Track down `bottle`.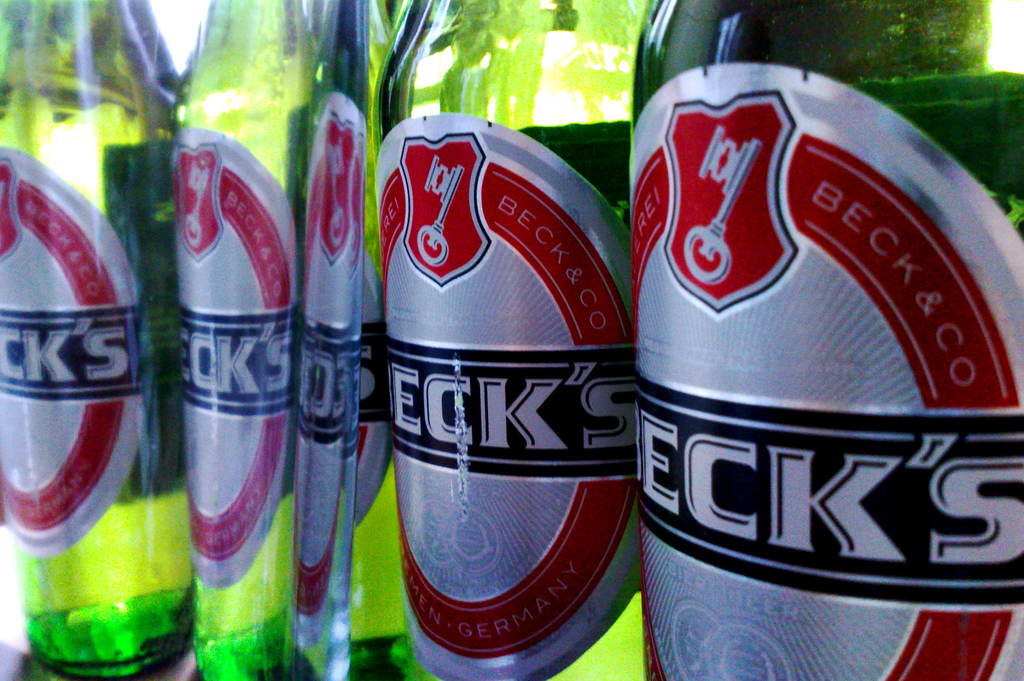
Tracked to locate(5, 97, 169, 680).
